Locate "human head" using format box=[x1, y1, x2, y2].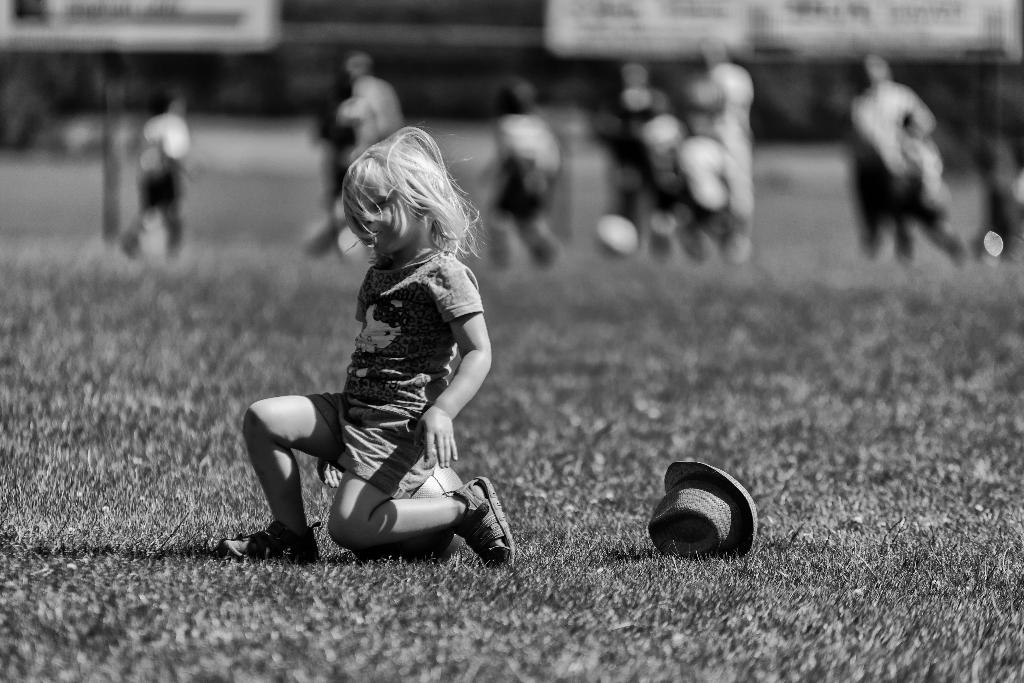
box=[150, 84, 188, 121].
